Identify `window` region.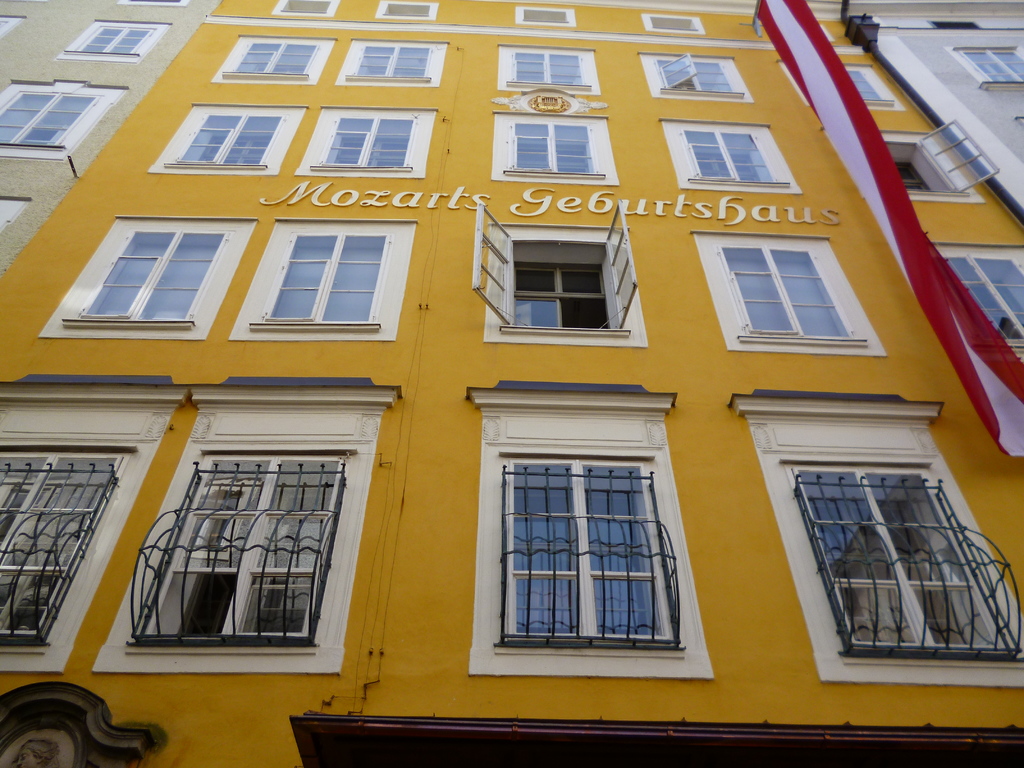
Region: x1=334, y1=42, x2=451, y2=86.
